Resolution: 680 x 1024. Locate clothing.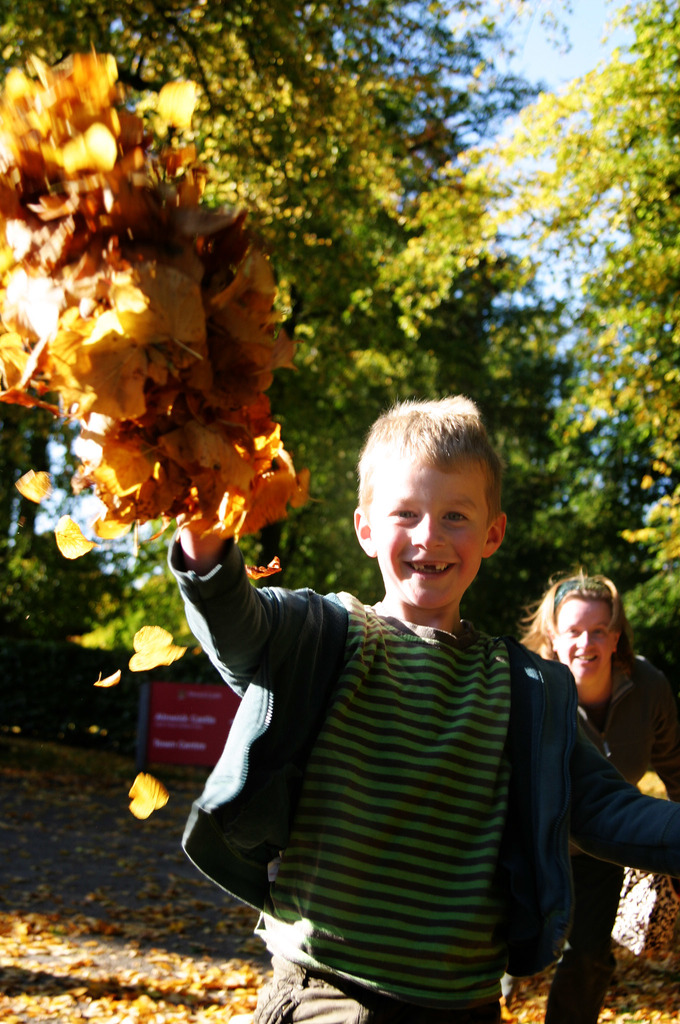
540/645/679/1023.
